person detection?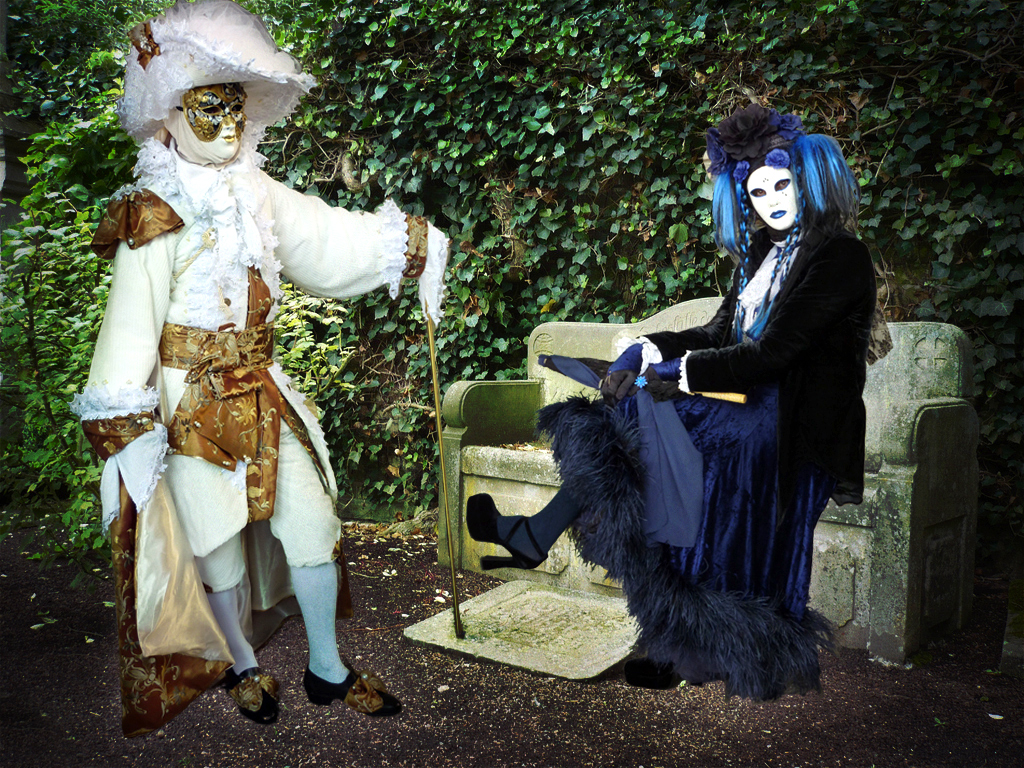
locate(542, 124, 862, 697)
